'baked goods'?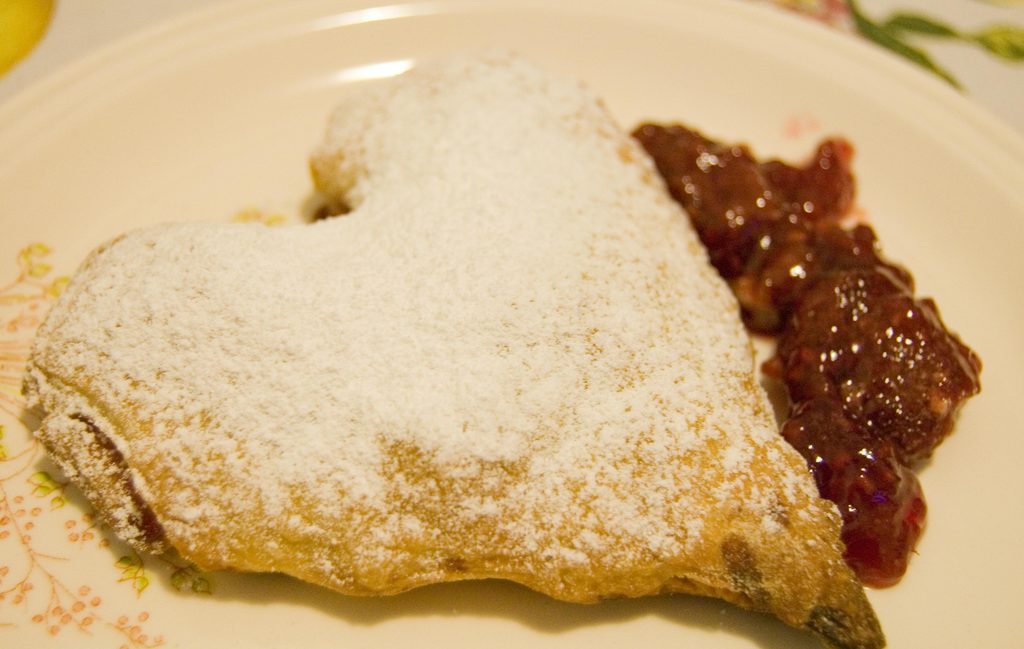
<box>17,51,891,648</box>
